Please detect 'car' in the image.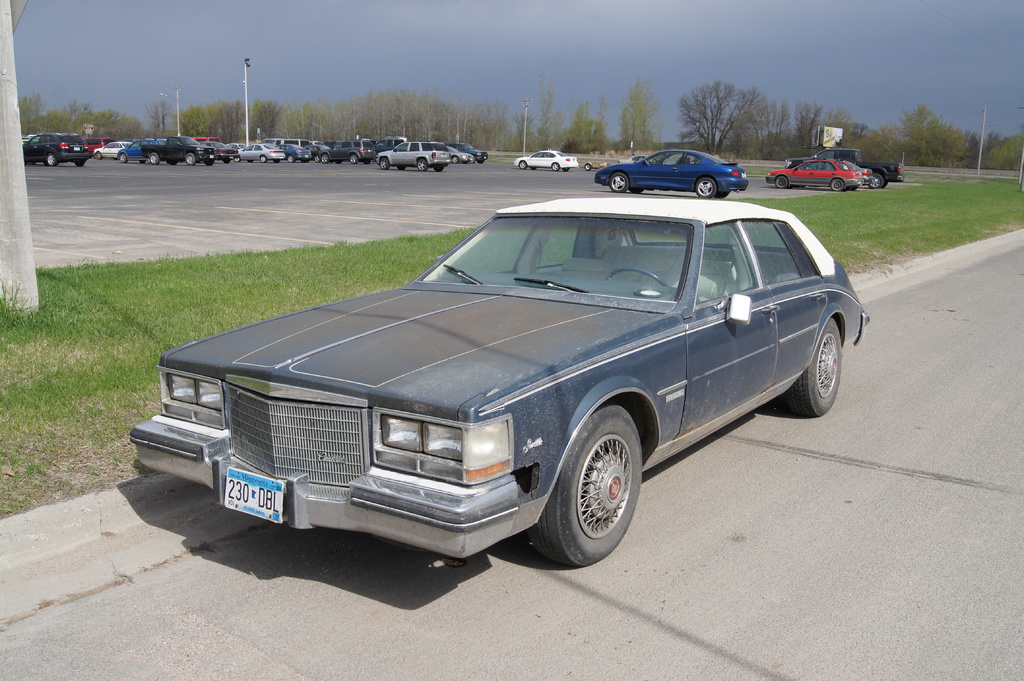
crop(510, 147, 580, 171).
